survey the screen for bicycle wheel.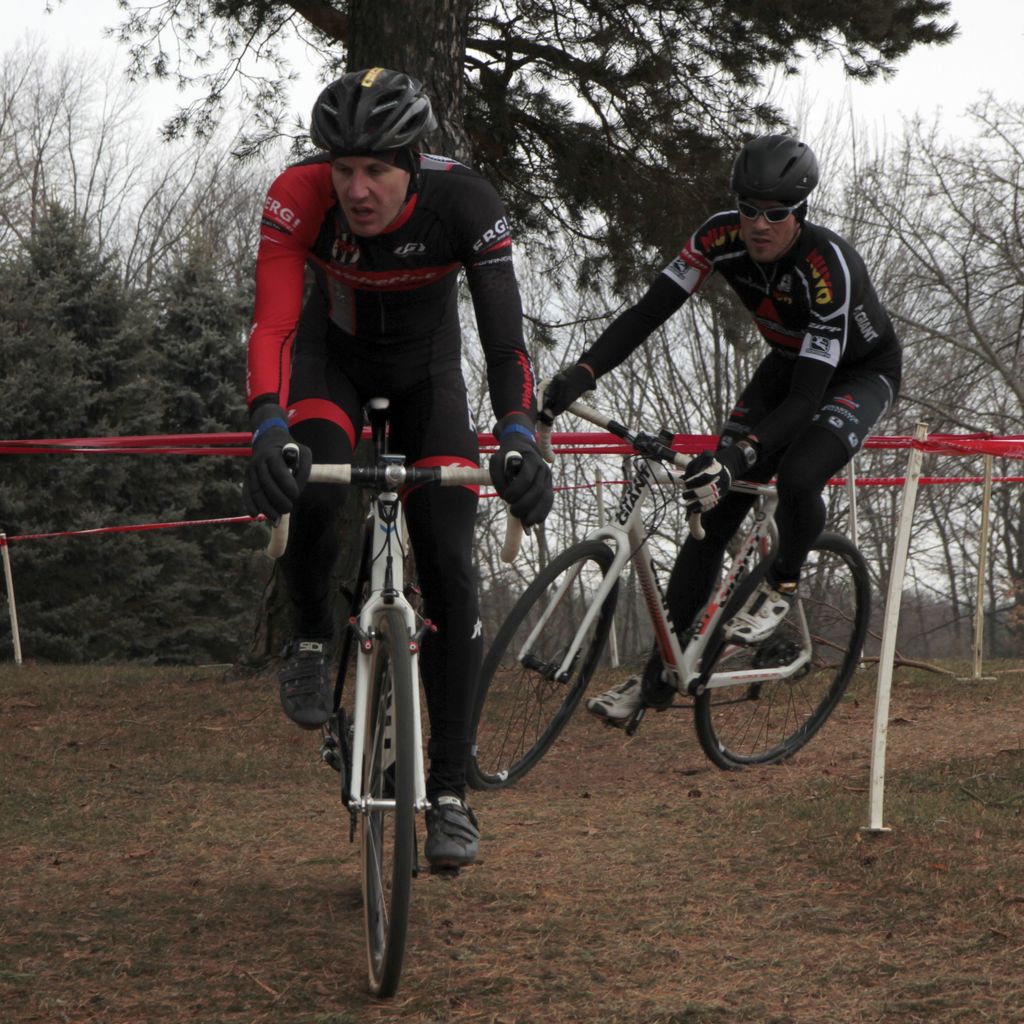
Survey found: [348,603,426,1004].
